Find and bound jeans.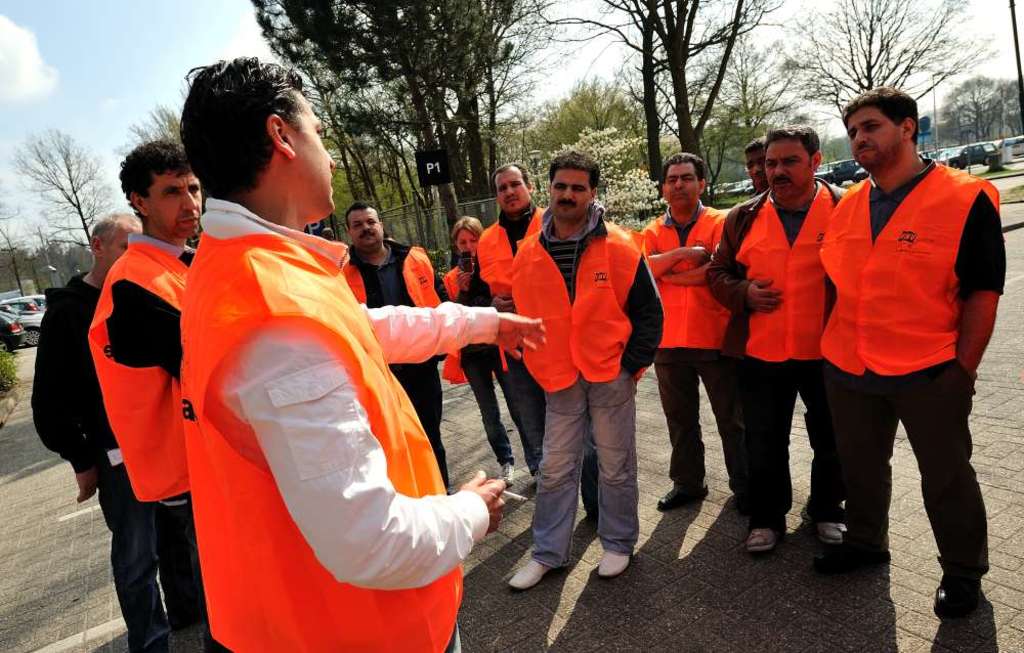
Bound: region(458, 360, 534, 460).
